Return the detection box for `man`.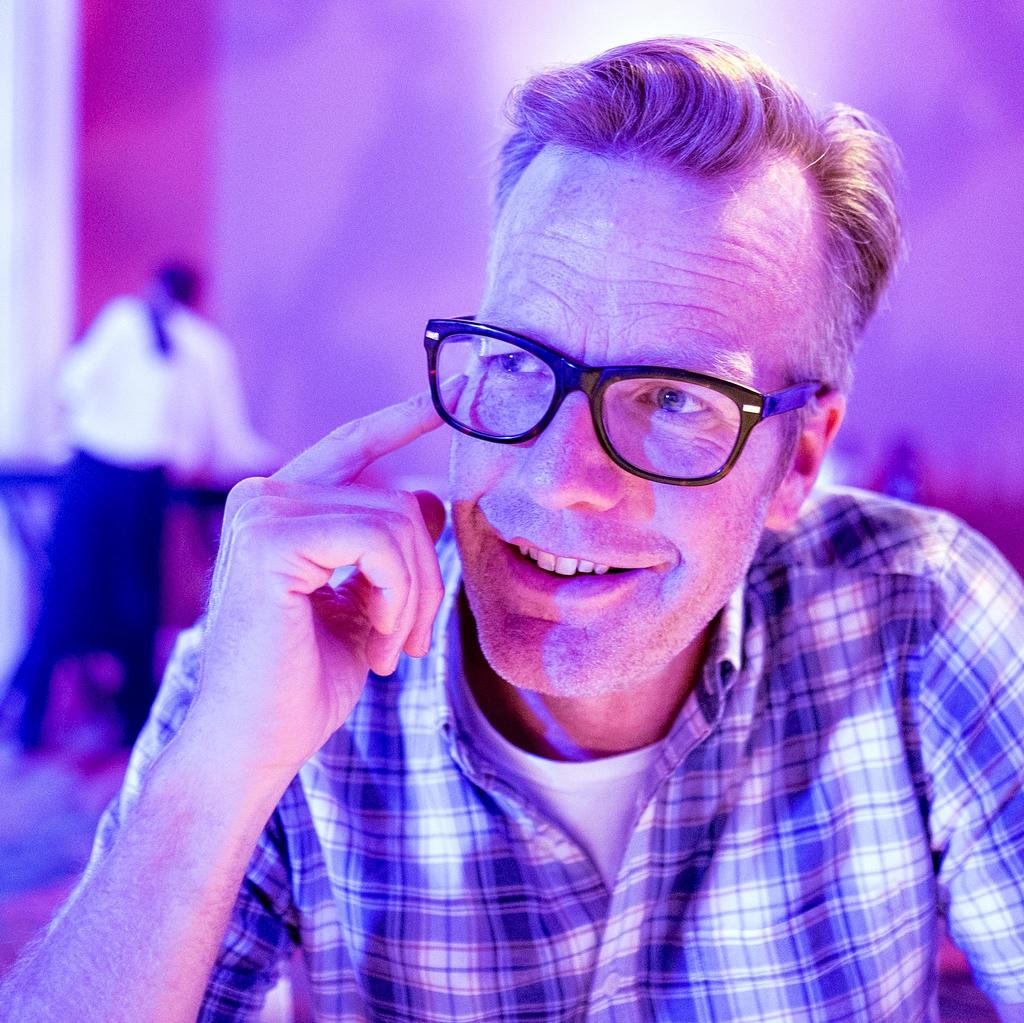
bbox=(14, 73, 1023, 1002).
